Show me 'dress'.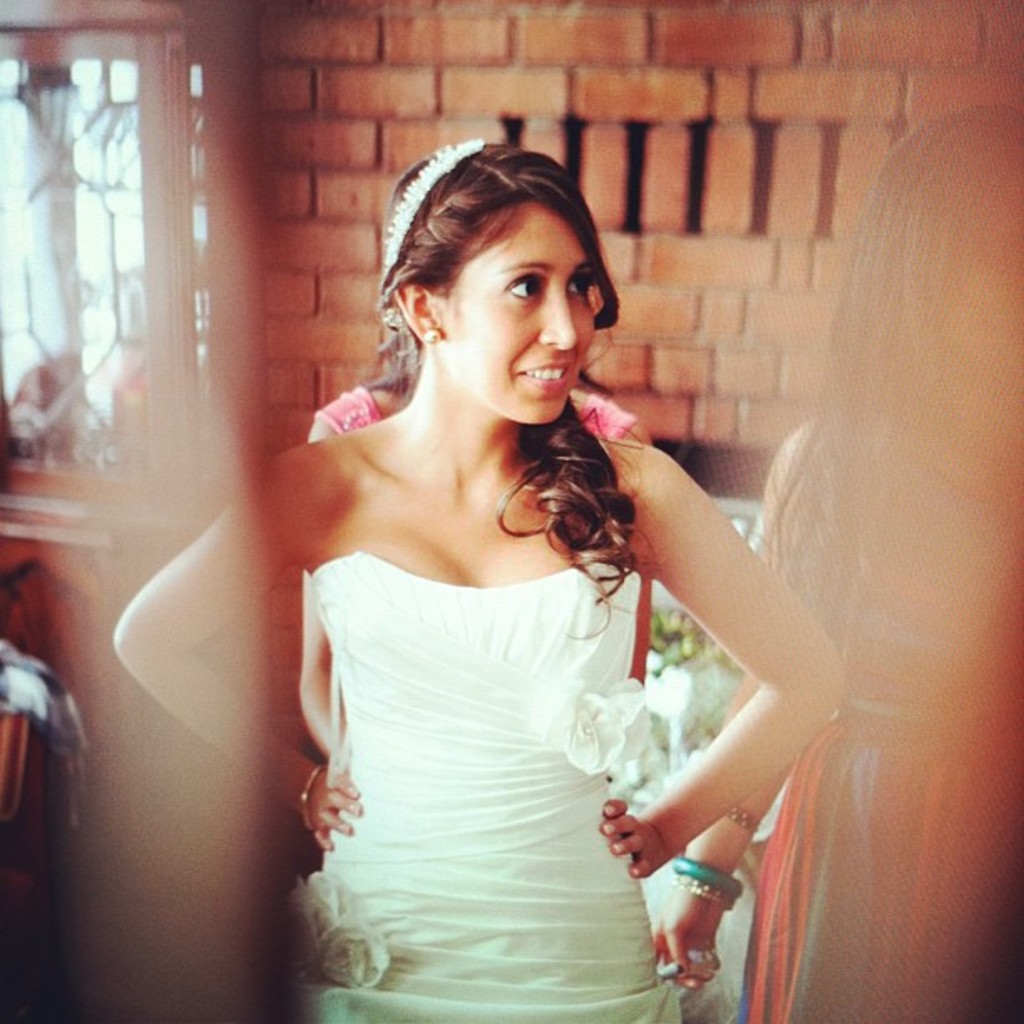
'dress' is here: l=306, t=550, r=683, b=1022.
